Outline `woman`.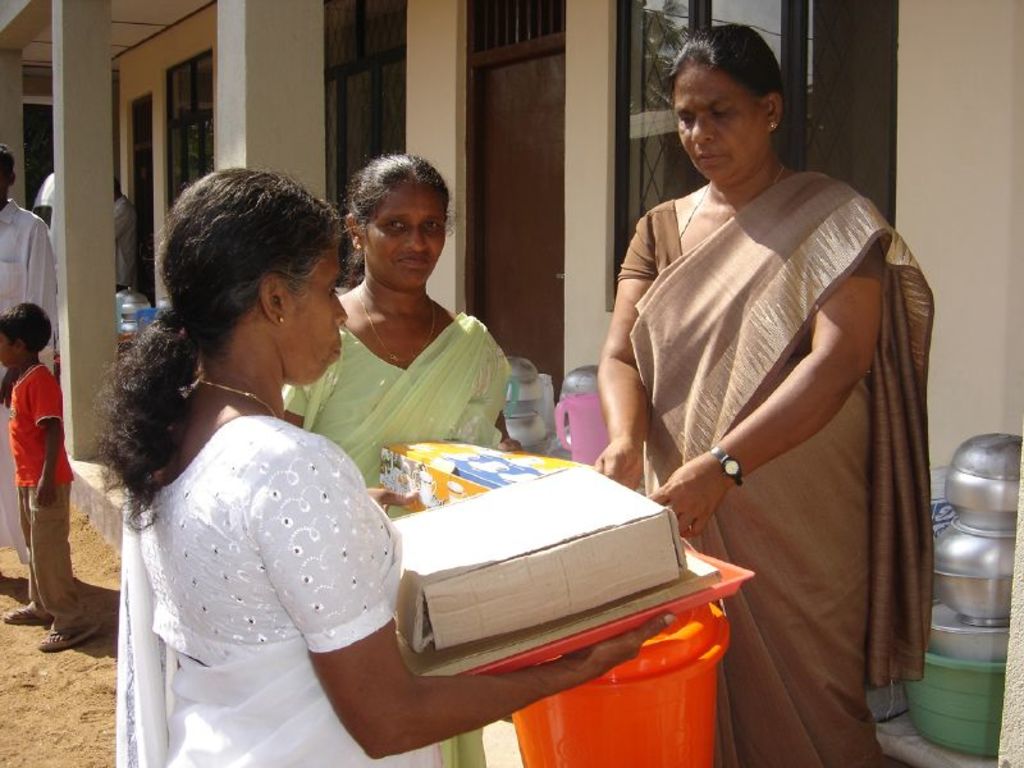
Outline: BBox(95, 169, 678, 767).
